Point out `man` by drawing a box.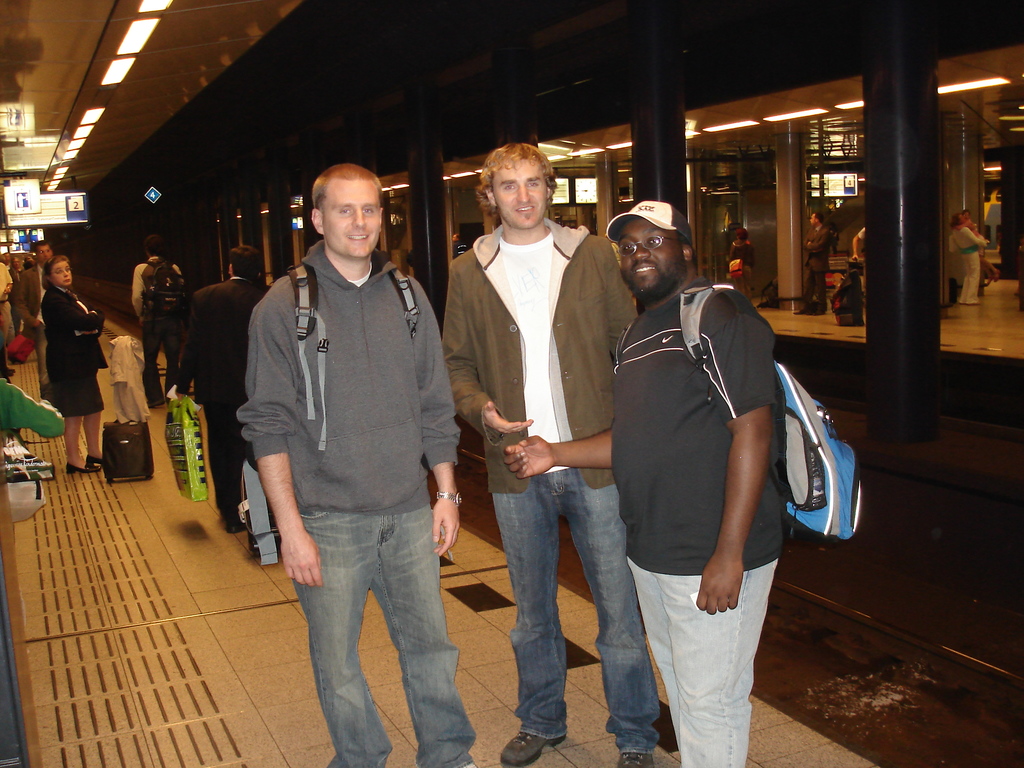
pyautogui.locateOnScreen(182, 244, 272, 532).
